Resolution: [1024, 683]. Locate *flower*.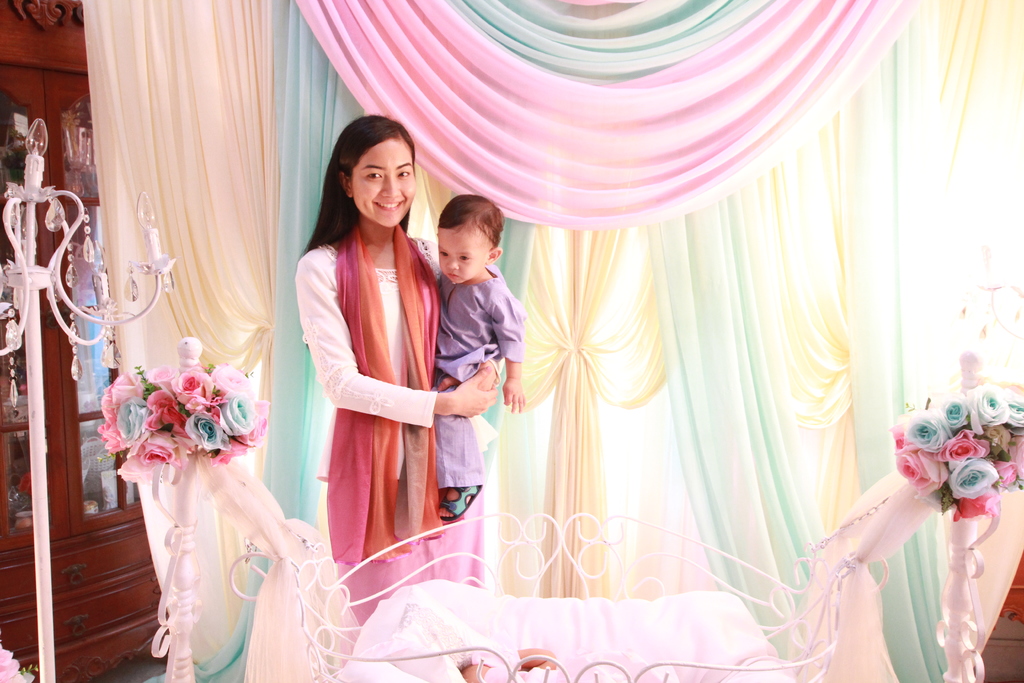
rect(187, 406, 248, 448).
